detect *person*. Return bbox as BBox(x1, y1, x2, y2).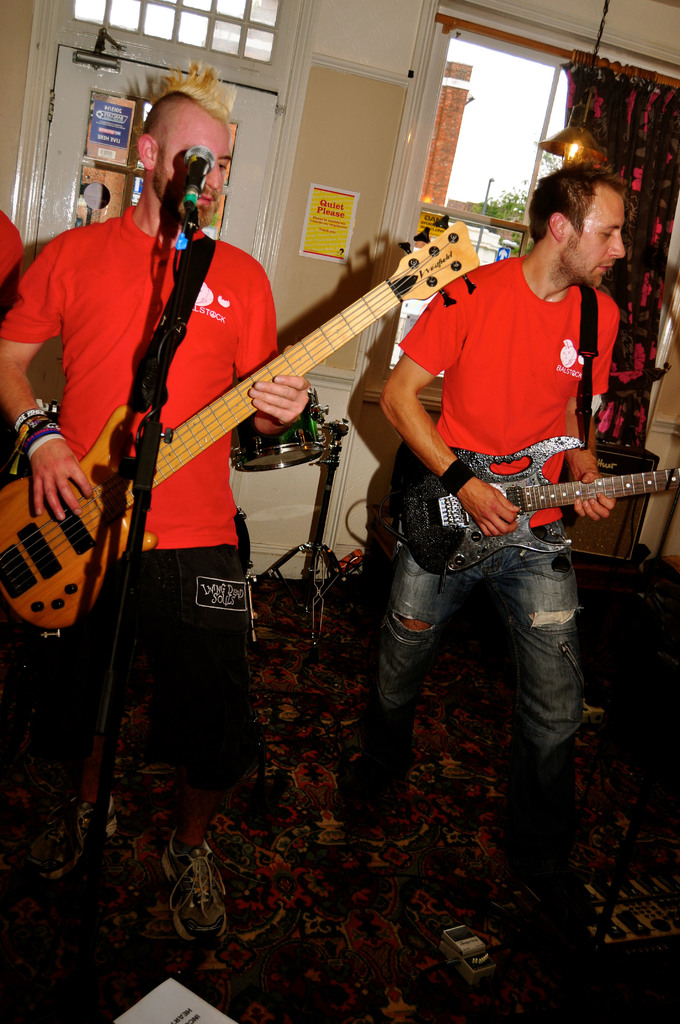
BBox(0, 92, 314, 891).
